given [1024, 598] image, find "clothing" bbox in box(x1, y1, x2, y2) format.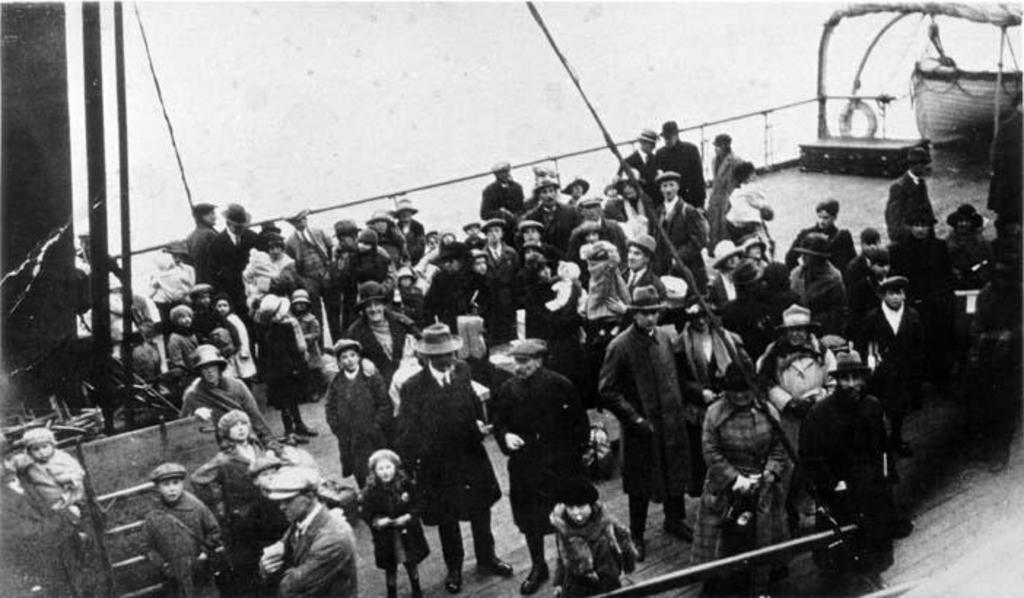
box(890, 168, 951, 260).
